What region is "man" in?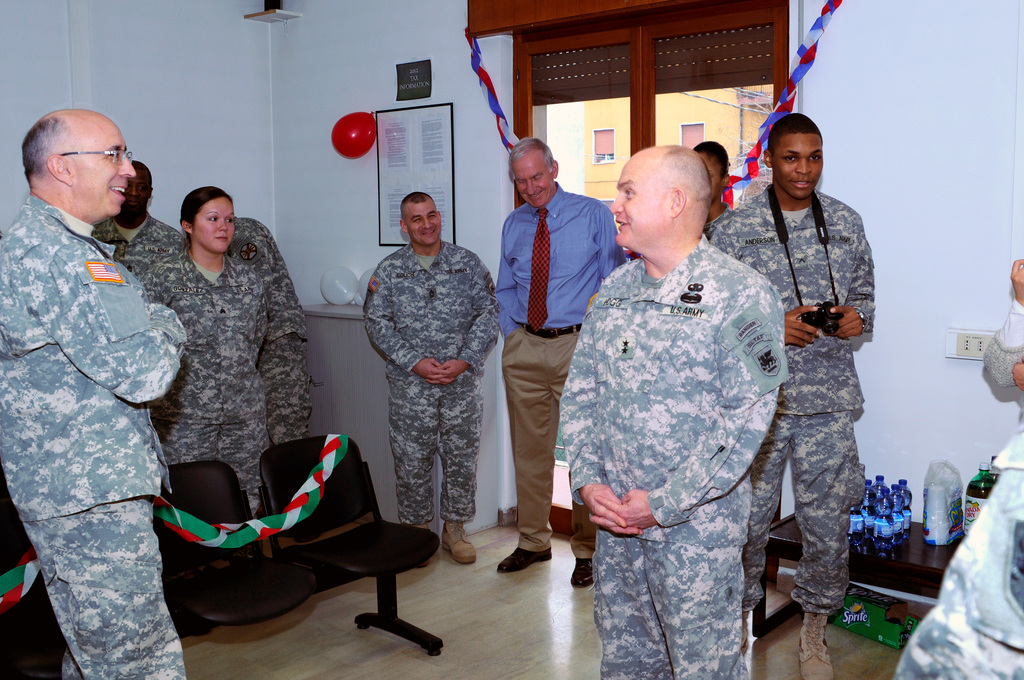
detection(982, 257, 1023, 393).
